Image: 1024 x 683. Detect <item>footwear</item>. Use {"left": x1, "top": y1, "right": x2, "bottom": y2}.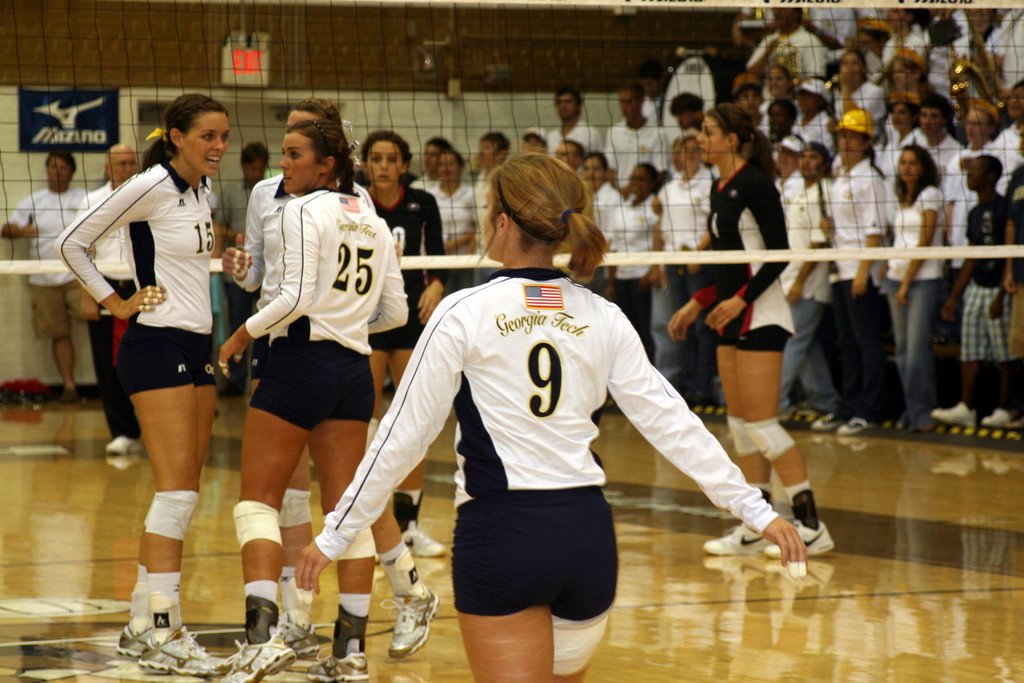
{"left": 836, "top": 415, "right": 875, "bottom": 431}.
